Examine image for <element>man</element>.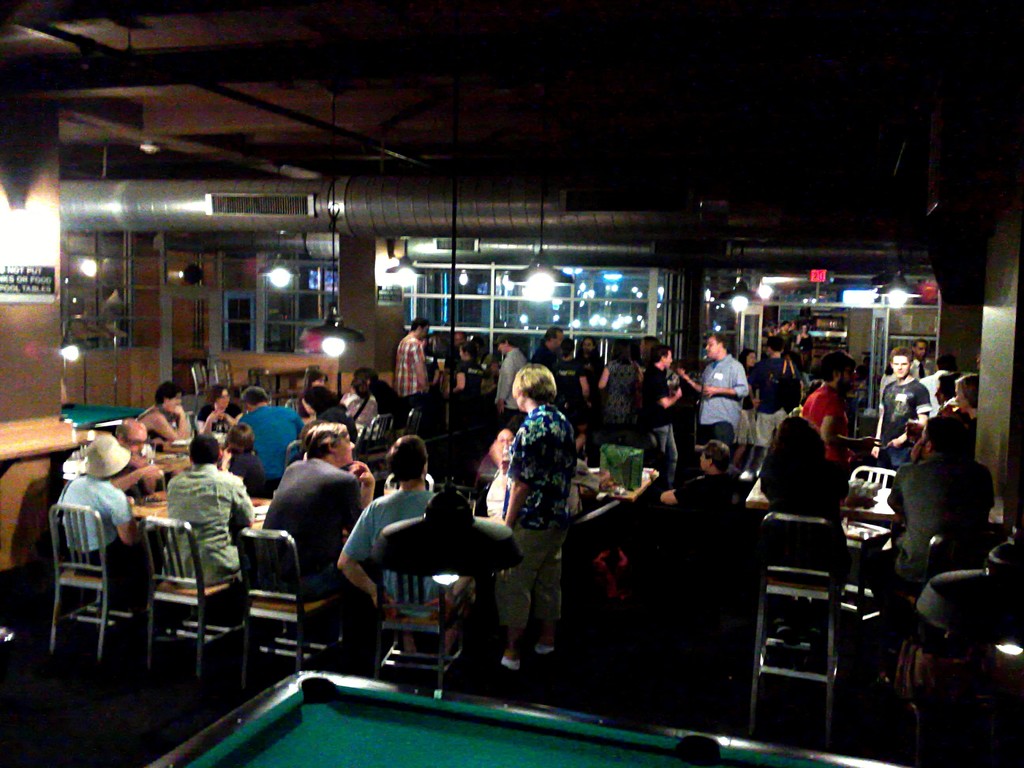
Examination result: (left=163, top=429, right=255, bottom=584).
